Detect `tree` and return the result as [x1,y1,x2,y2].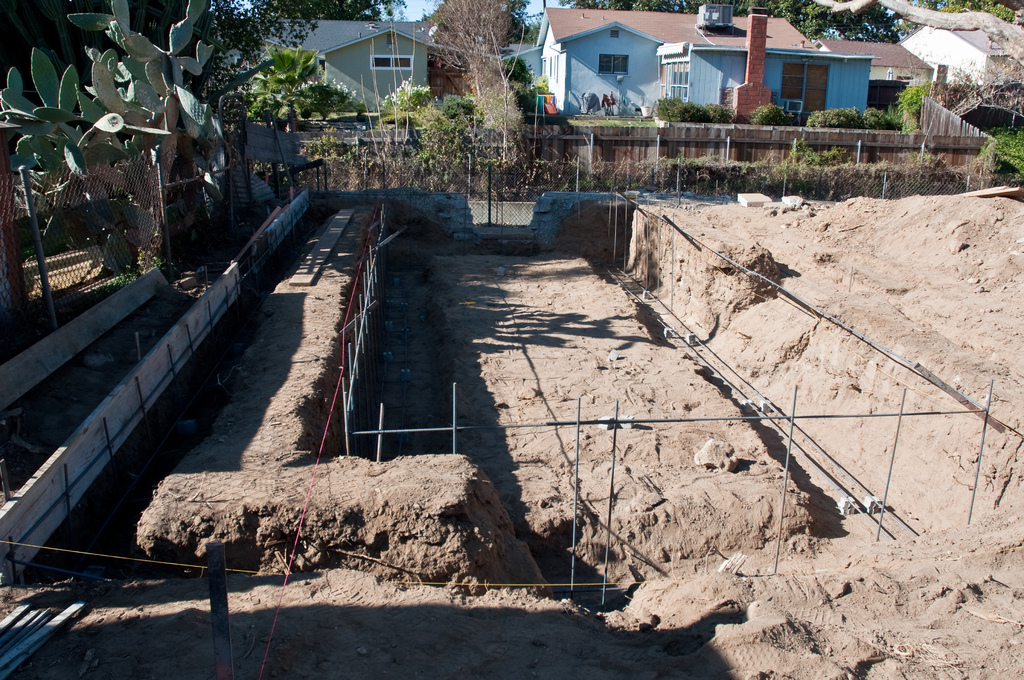
[424,0,516,106].
